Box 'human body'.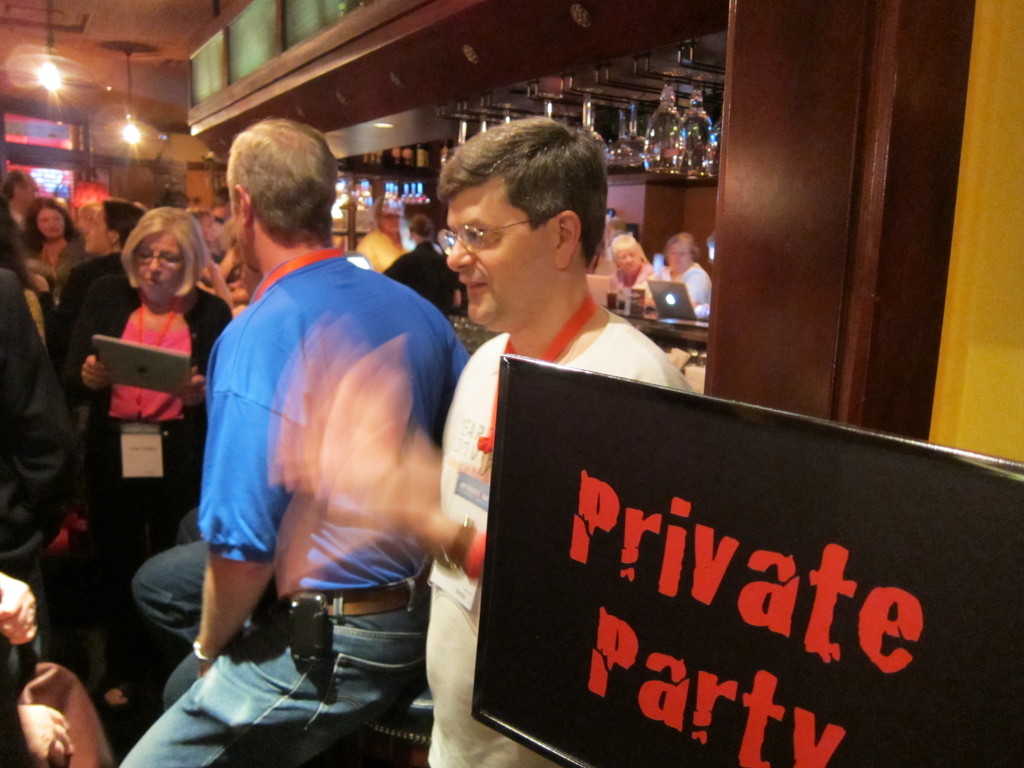
382 241 456 320.
